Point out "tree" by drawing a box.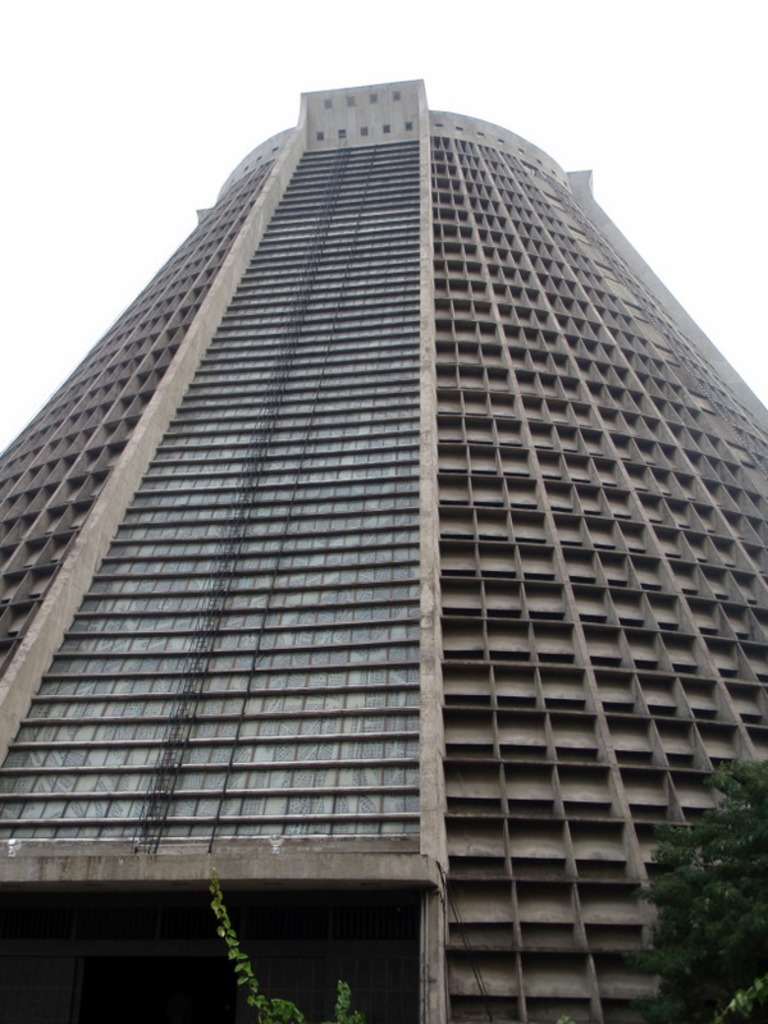
pyautogui.locateOnScreen(630, 762, 754, 995).
